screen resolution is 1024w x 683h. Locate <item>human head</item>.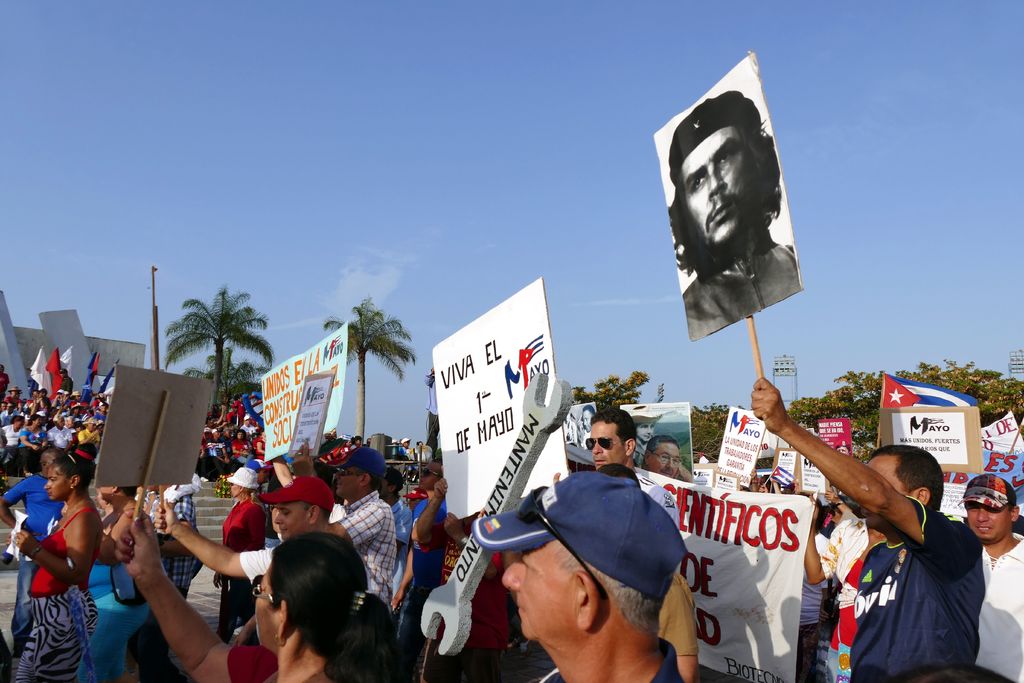
<region>855, 447, 943, 533</region>.
